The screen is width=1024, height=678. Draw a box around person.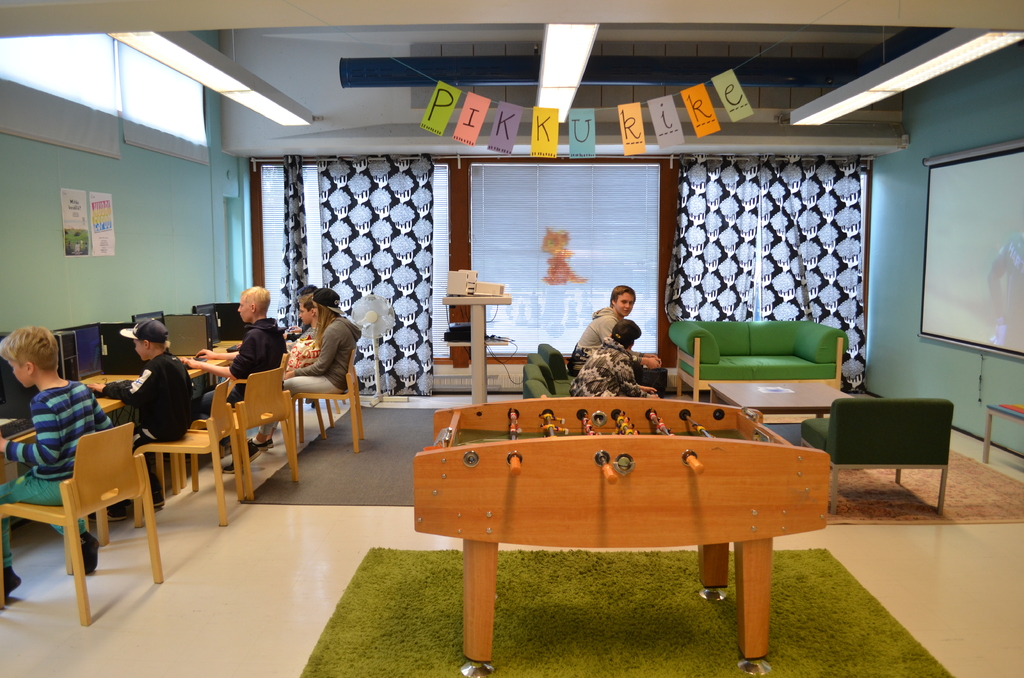
280/283/346/426.
